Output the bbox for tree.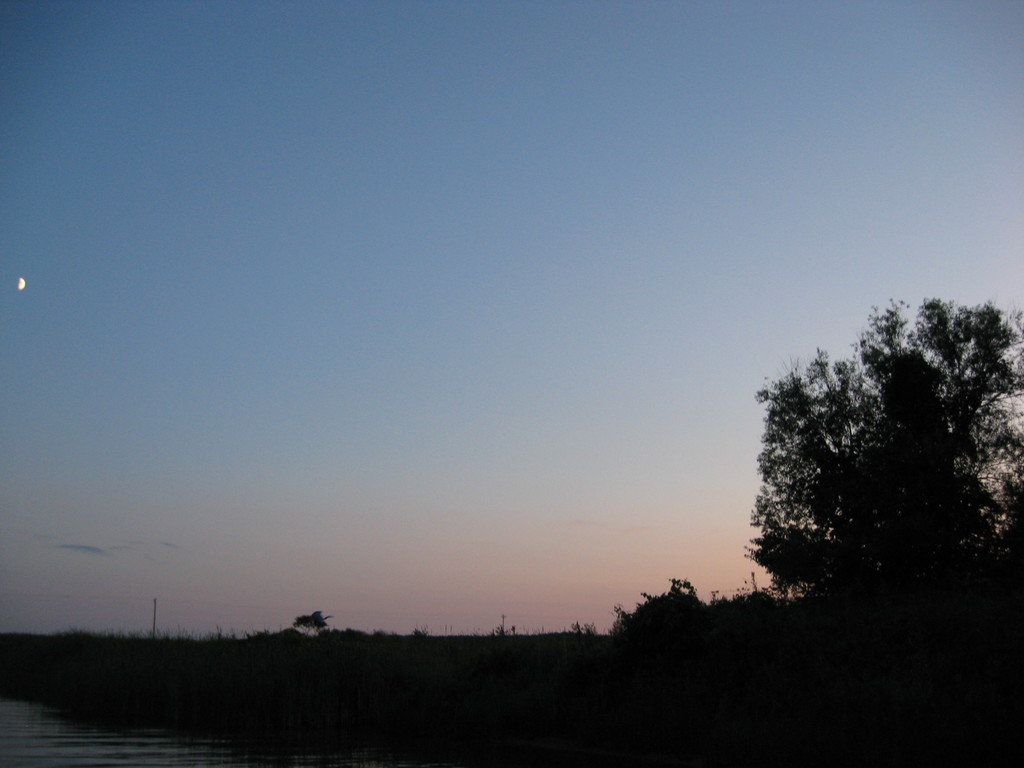
(left=736, top=278, right=1002, bottom=638).
